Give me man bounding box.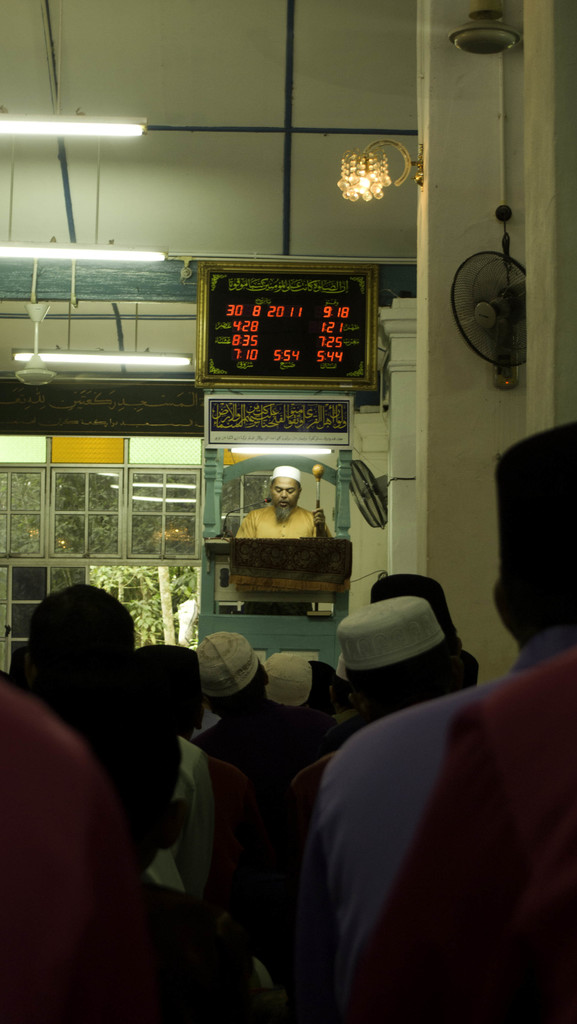
x1=234, y1=463, x2=335, y2=542.
